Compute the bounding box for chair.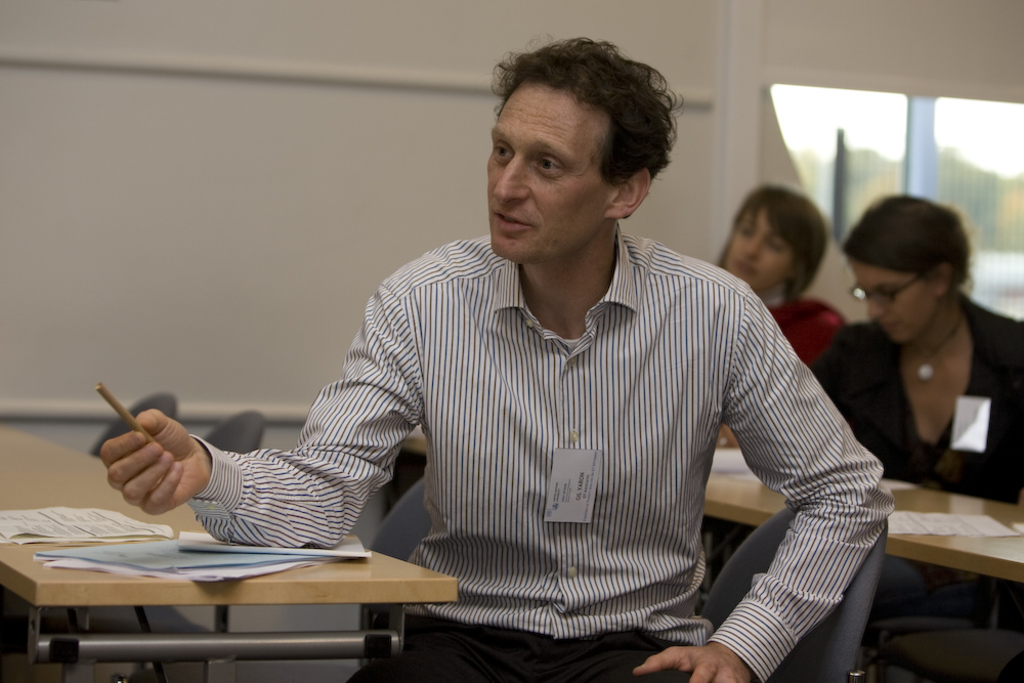
bbox=[0, 409, 270, 682].
